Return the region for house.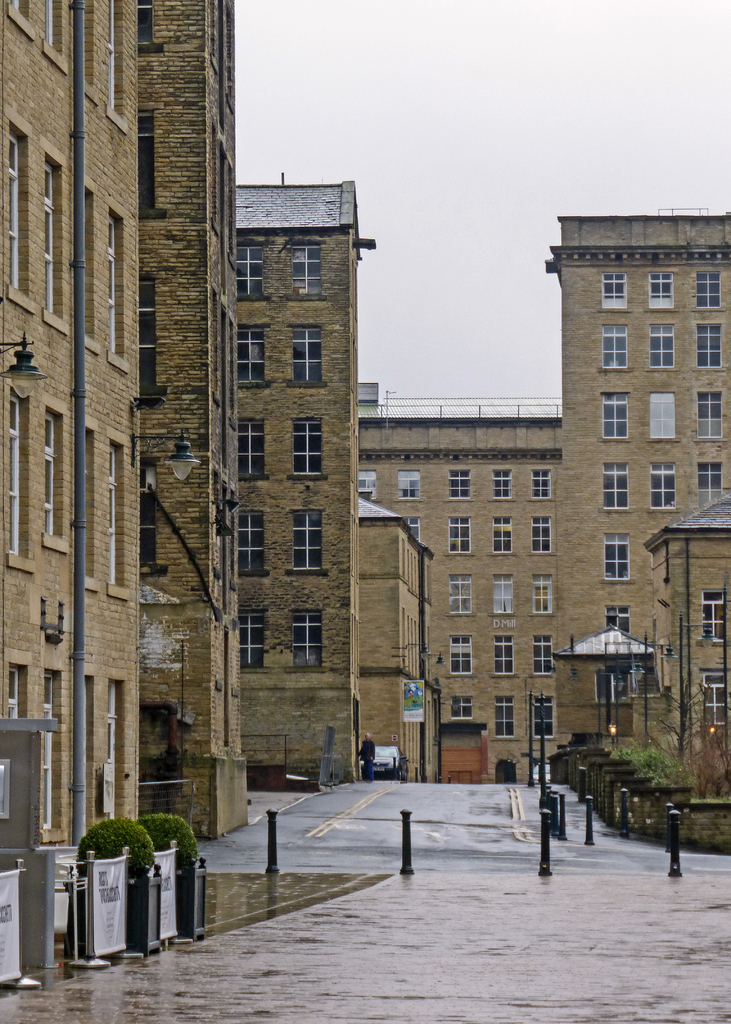
654 498 730 771.
